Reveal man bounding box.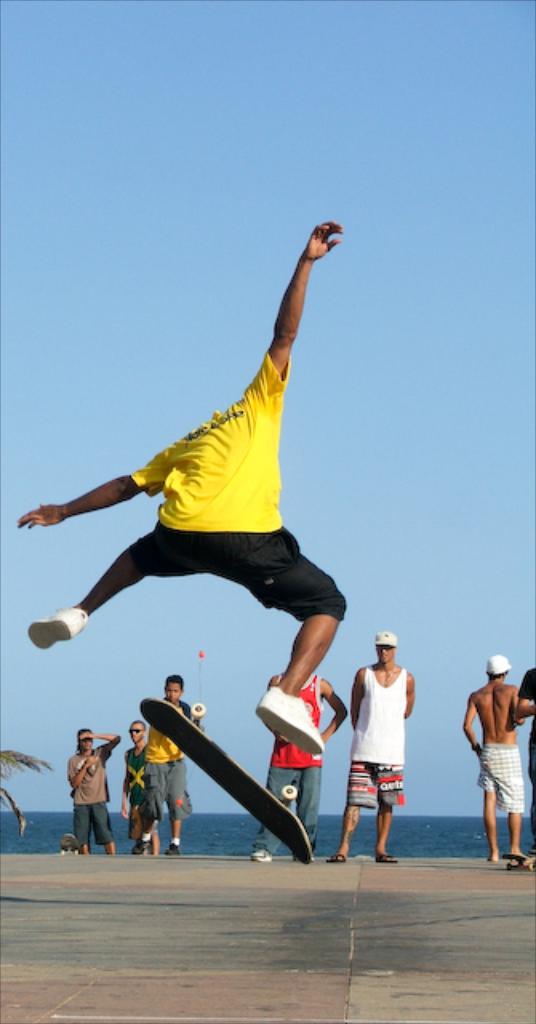
Revealed: rect(16, 222, 347, 758).
